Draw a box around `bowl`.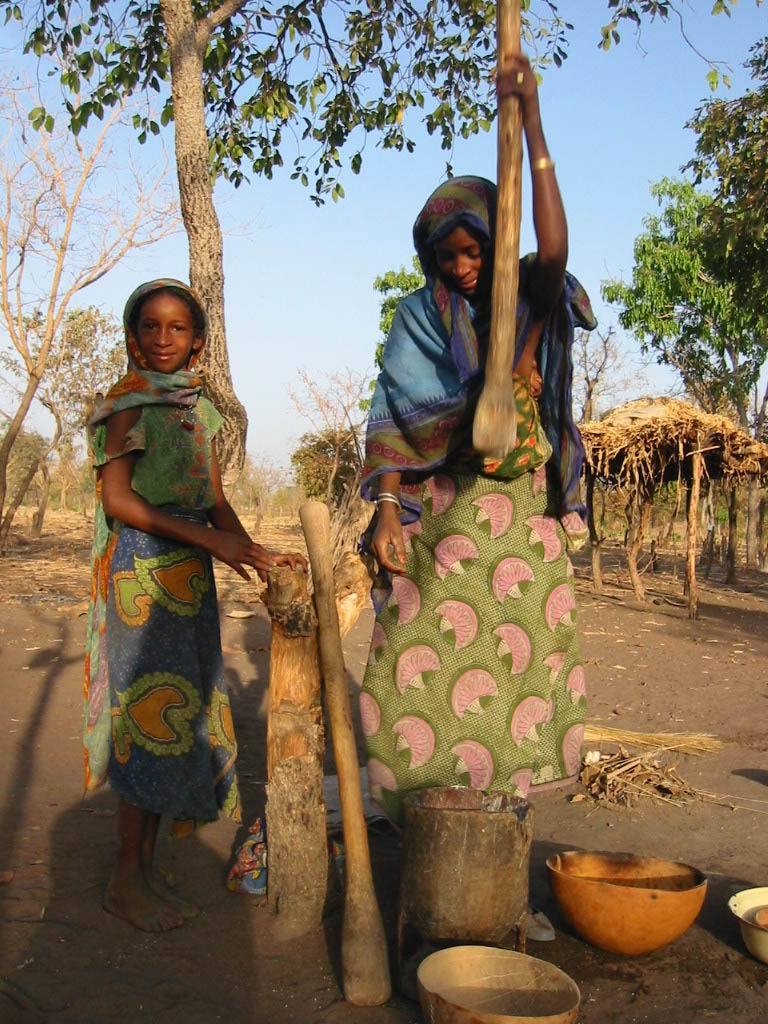
545 852 706 958.
